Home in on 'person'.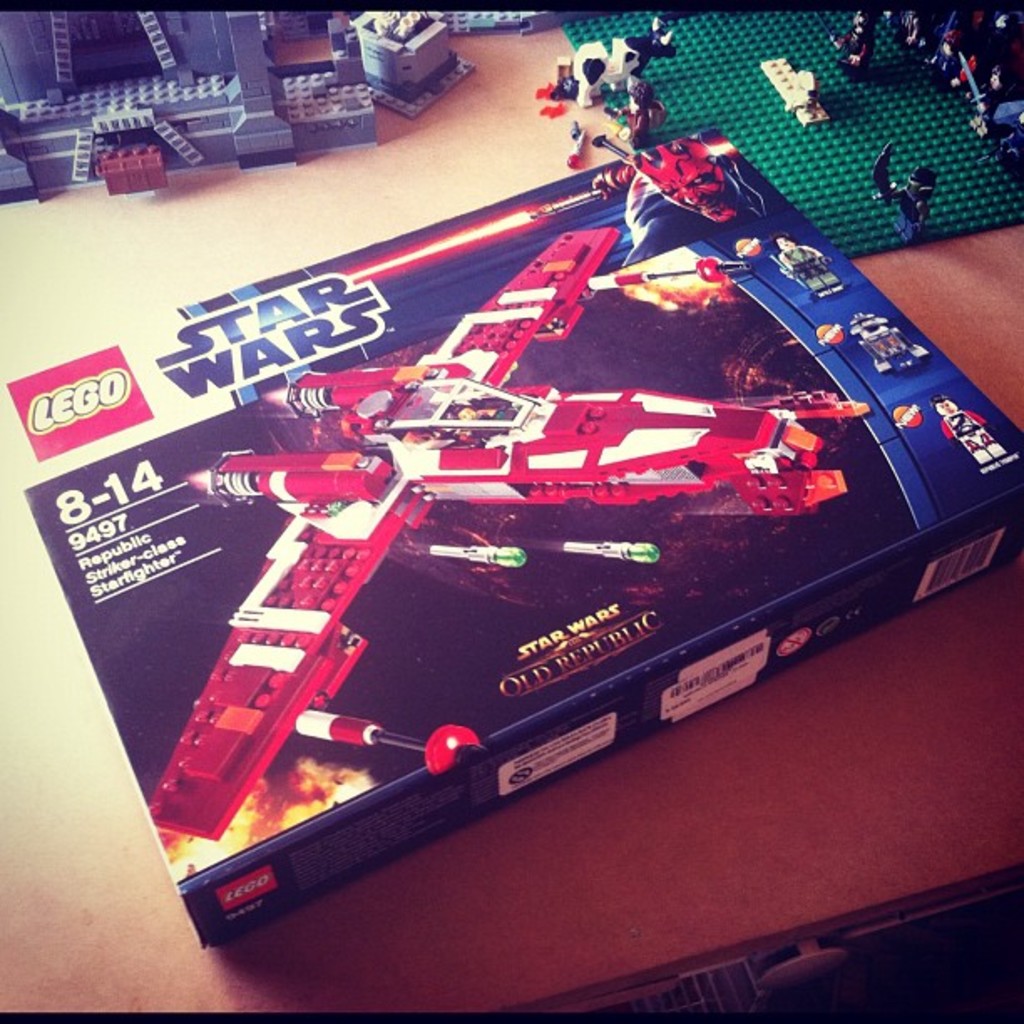
Homed in at bbox(775, 229, 843, 303).
